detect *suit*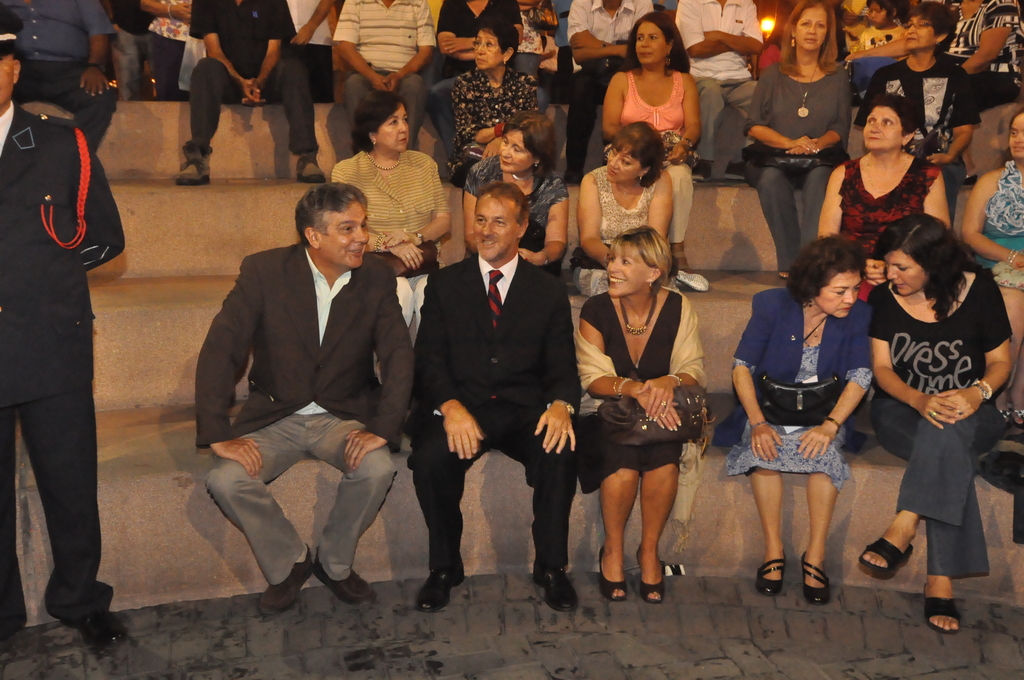
<box>191,236,413,593</box>
